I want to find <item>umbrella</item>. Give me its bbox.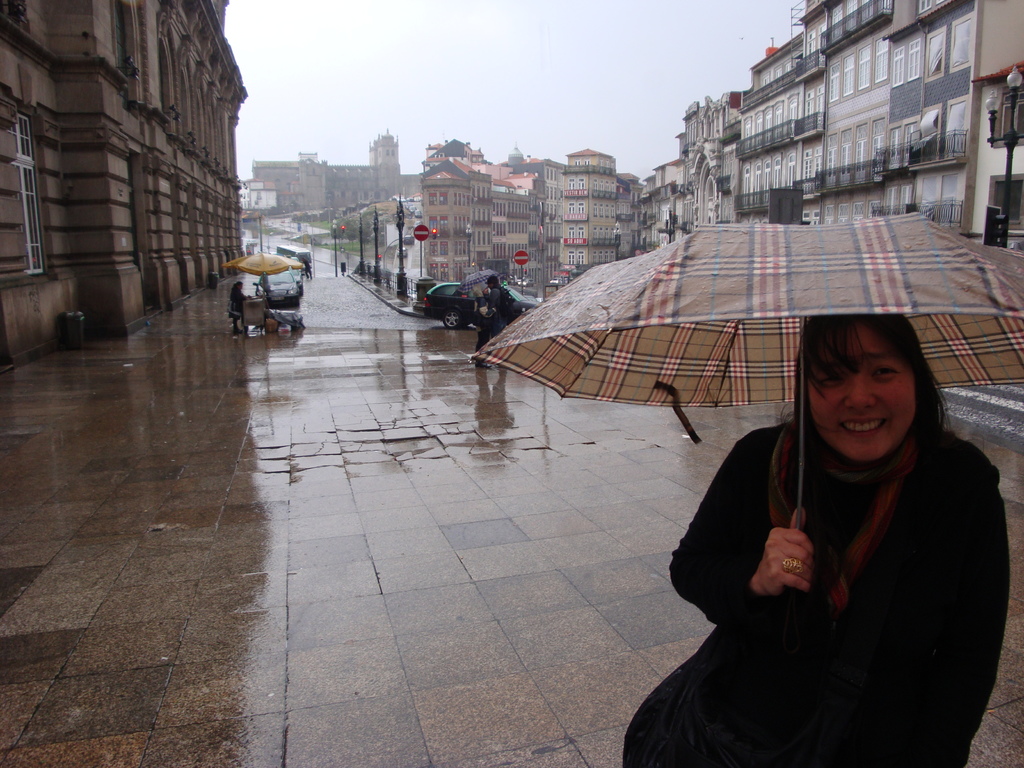
locate(461, 271, 496, 291).
